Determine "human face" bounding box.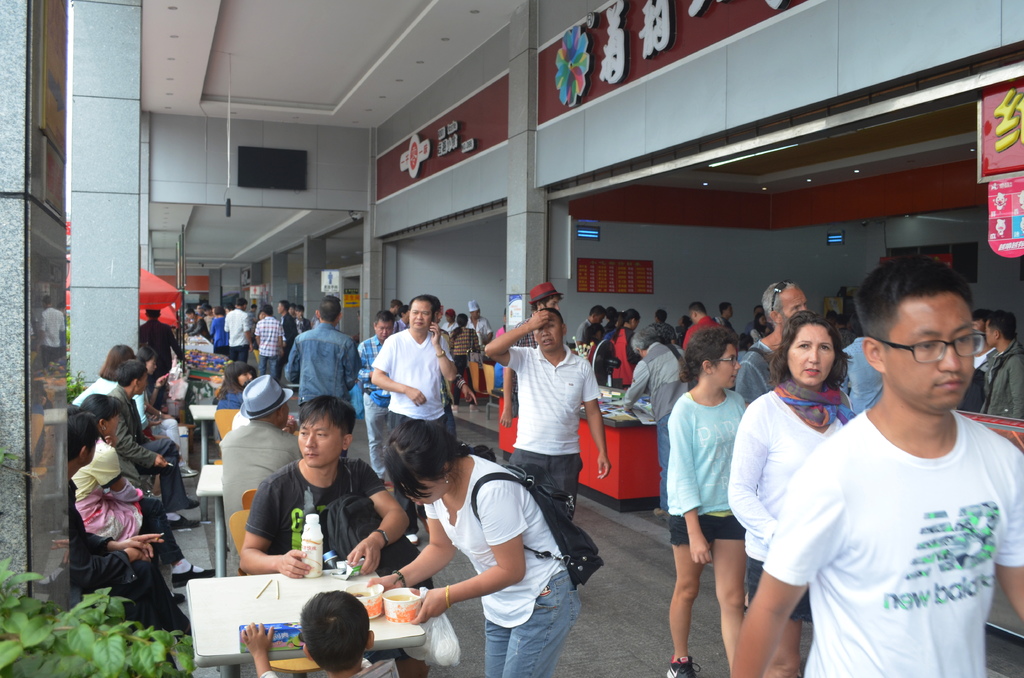
Determined: [x1=381, y1=318, x2=388, y2=332].
